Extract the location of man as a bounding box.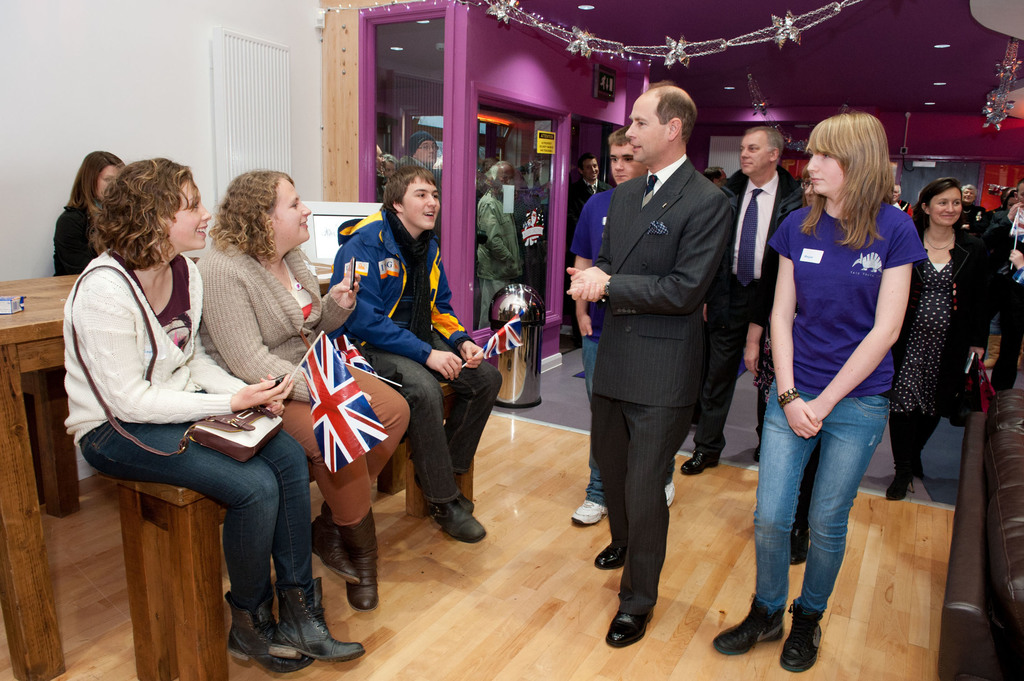
<bbox>325, 170, 504, 542</bbox>.
